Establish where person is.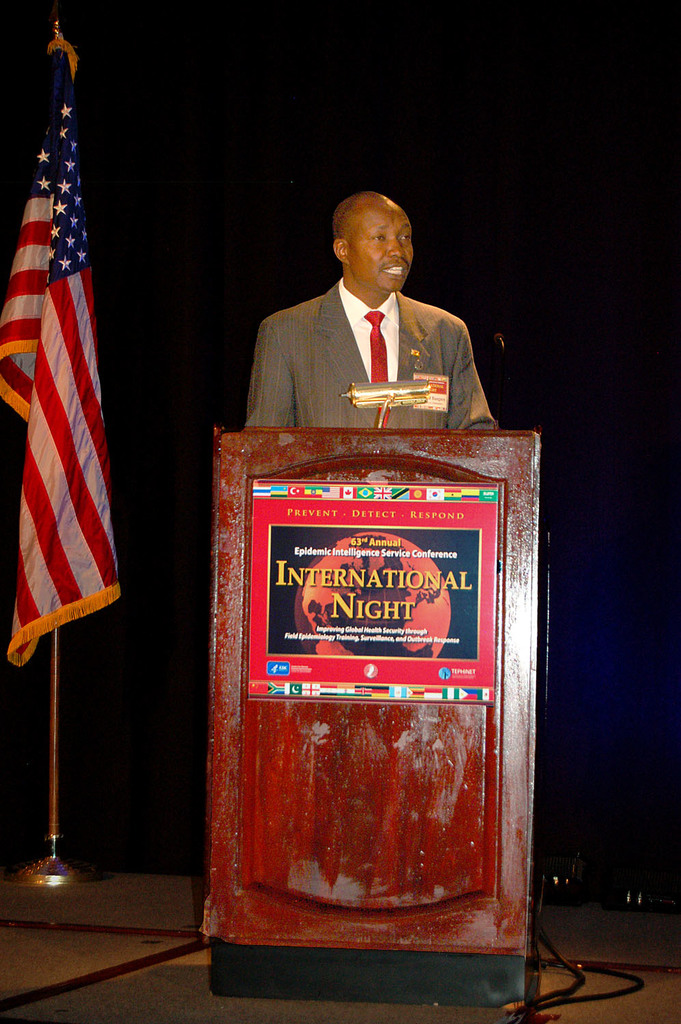
Established at box=[227, 184, 497, 453].
